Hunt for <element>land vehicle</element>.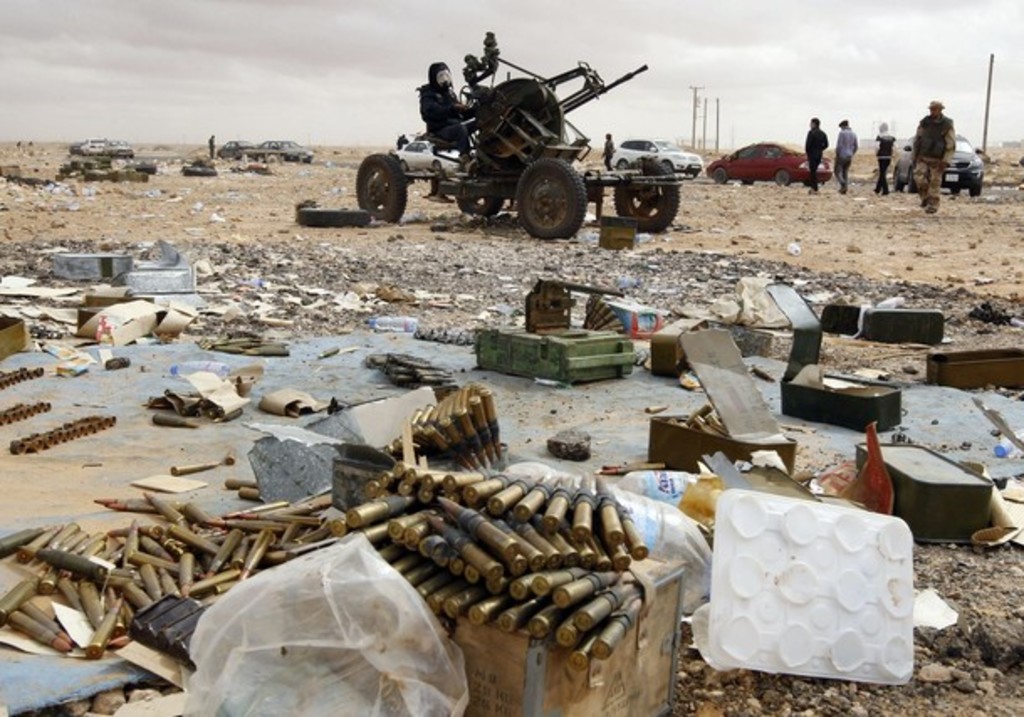
Hunted down at Rect(71, 136, 102, 158).
